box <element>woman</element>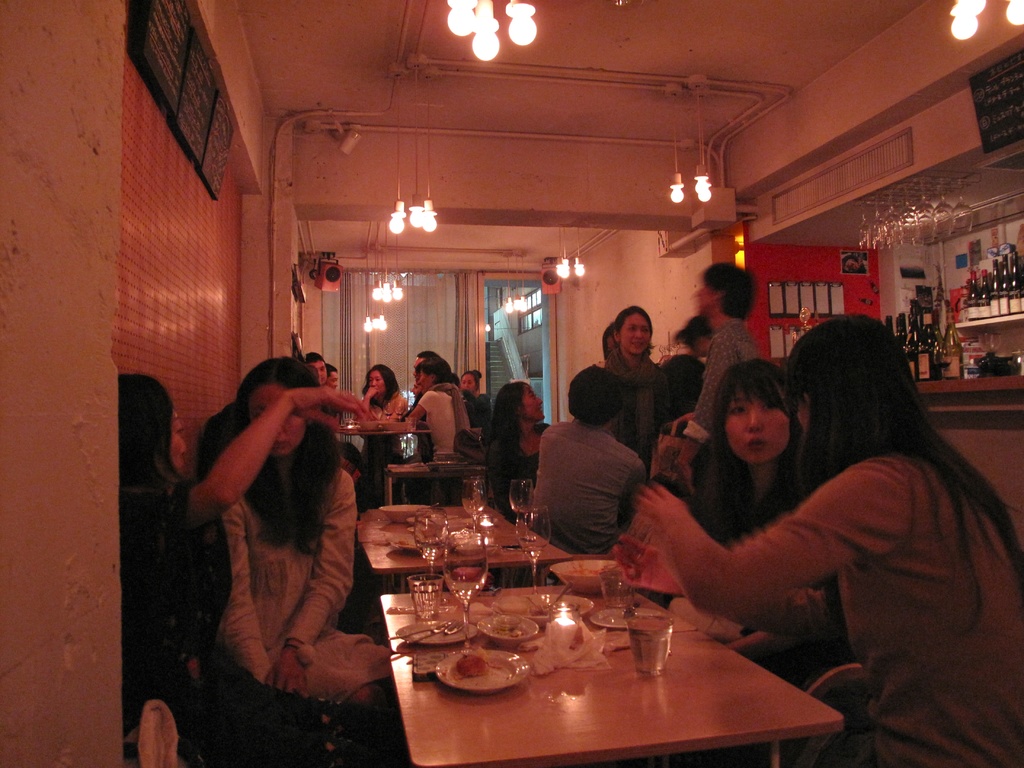
<bbox>467, 364, 495, 434</bbox>
